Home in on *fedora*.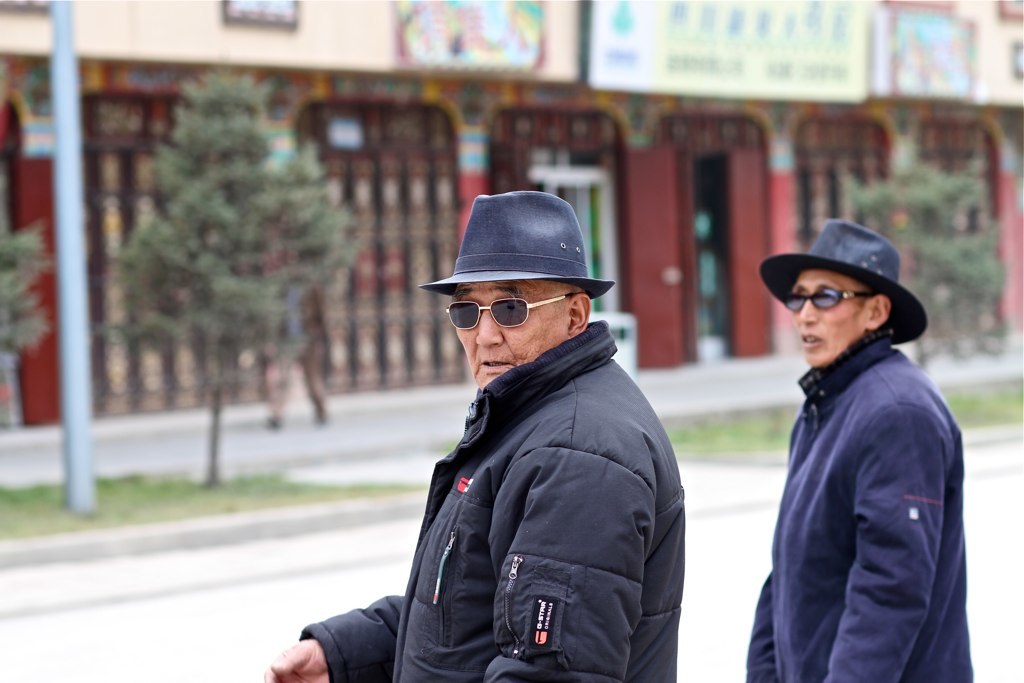
Homed in at pyautogui.locateOnScreen(421, 189, 614, 296).
